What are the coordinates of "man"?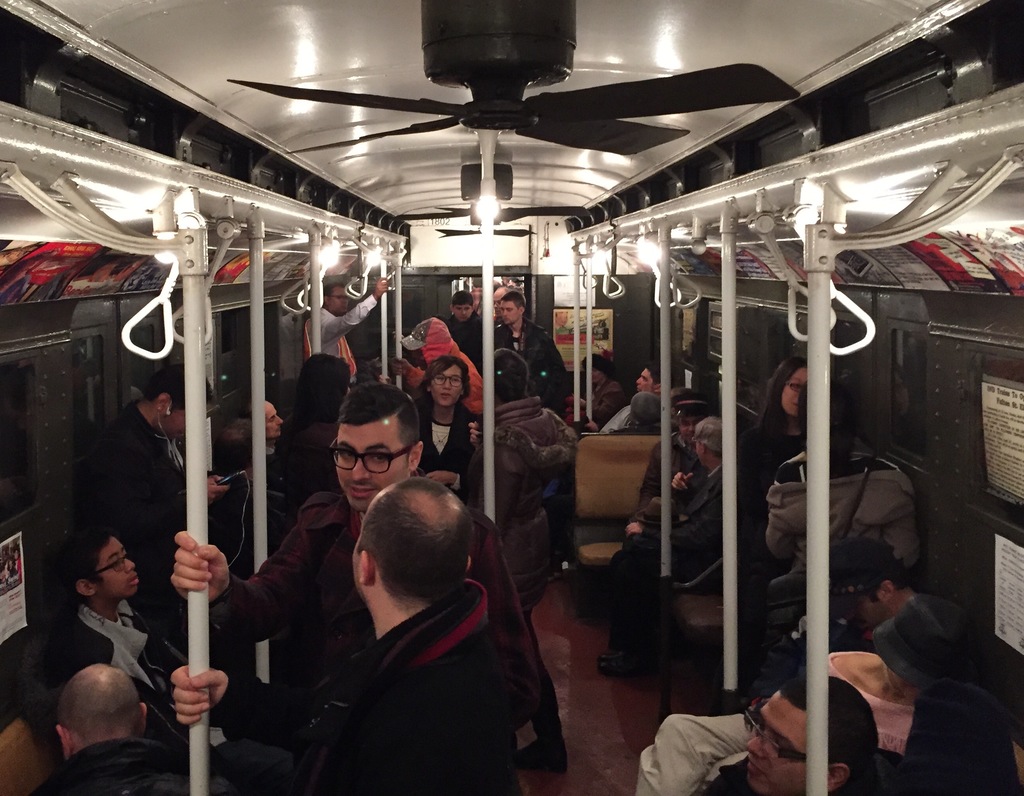
rect(36, 459, 579, 795).
